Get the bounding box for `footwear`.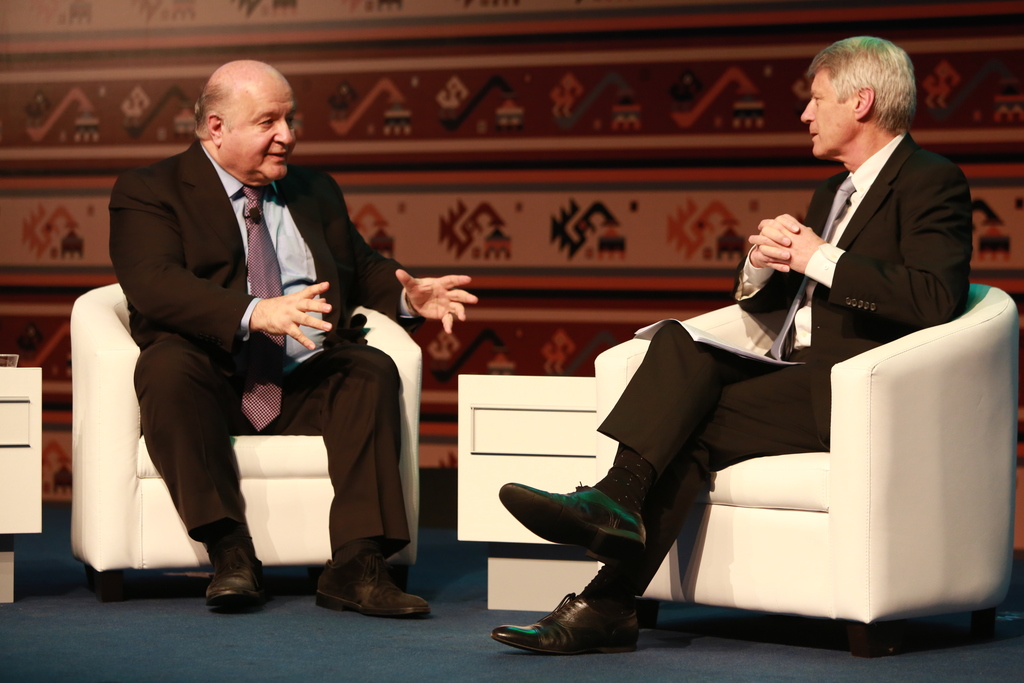
<box>524,598,646,658</box>.
